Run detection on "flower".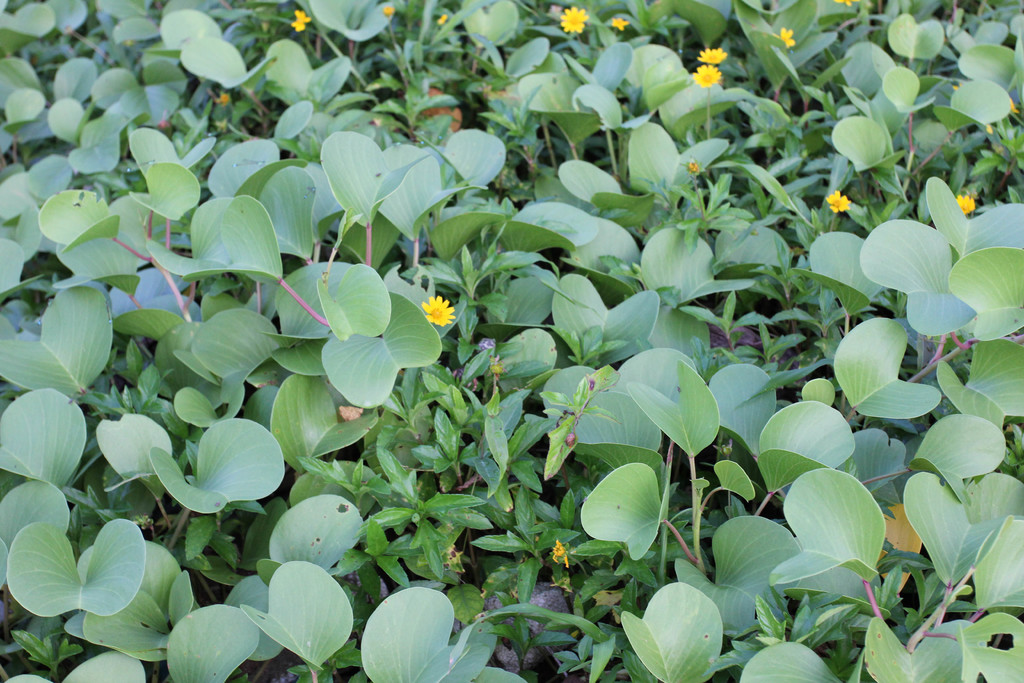
Result: pyautogui.locateOnScreen(691, 64, 721, 90).
